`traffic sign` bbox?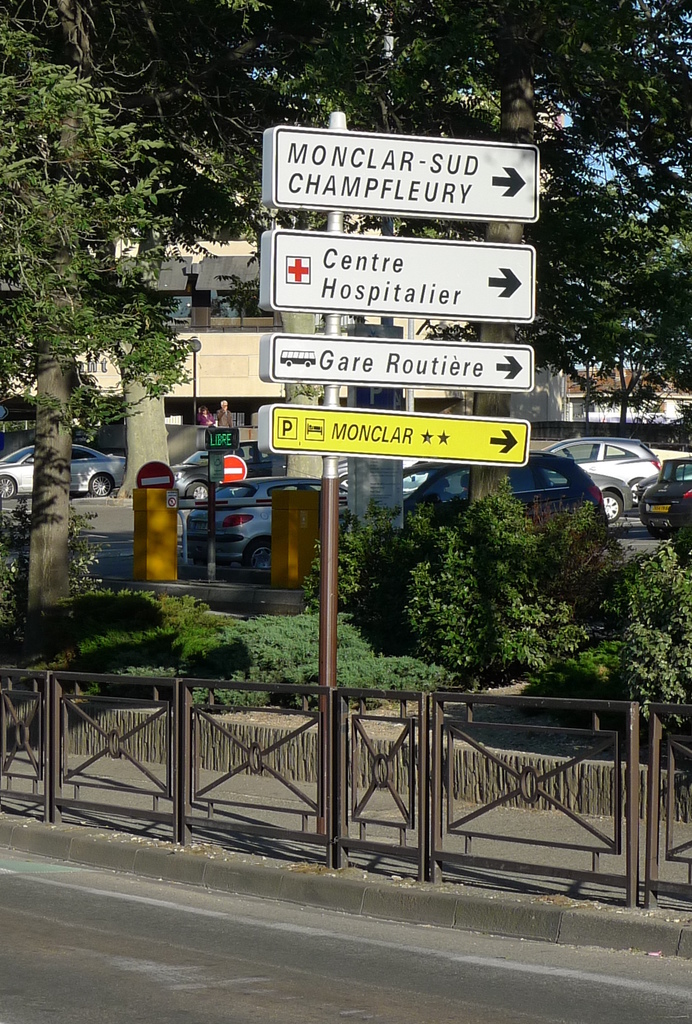
{"left": 264, "top": 127, "right": 541, "bottom": 220}
